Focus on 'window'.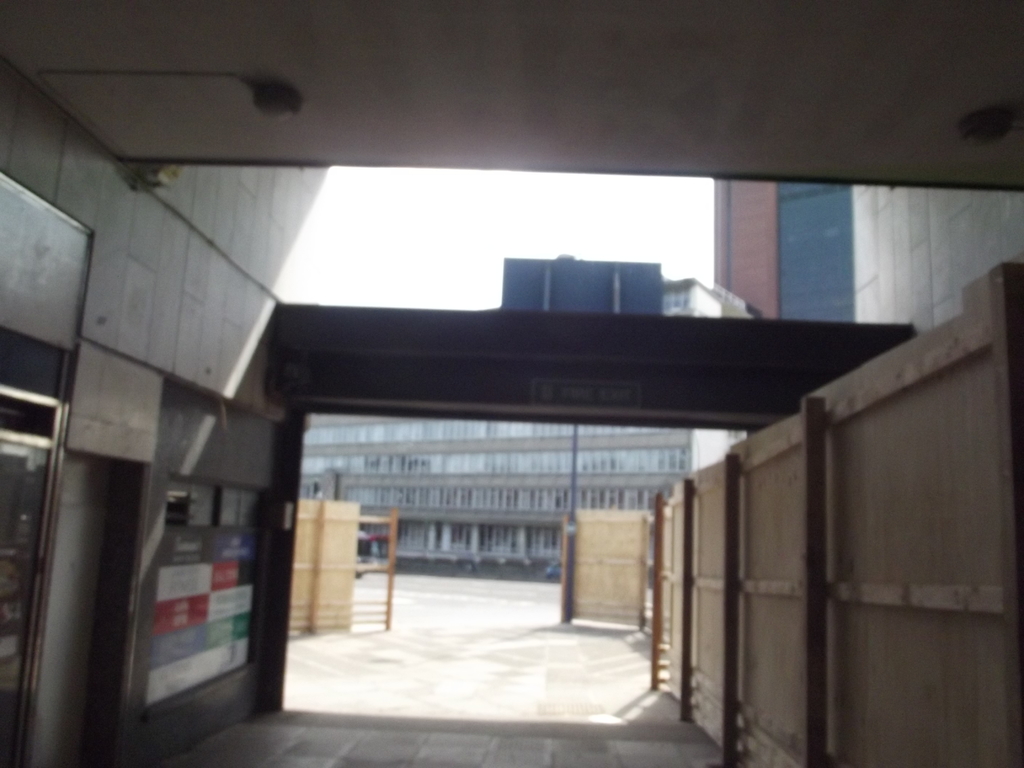
Focused at [left=480, top=523, right=520, bottom=552].
